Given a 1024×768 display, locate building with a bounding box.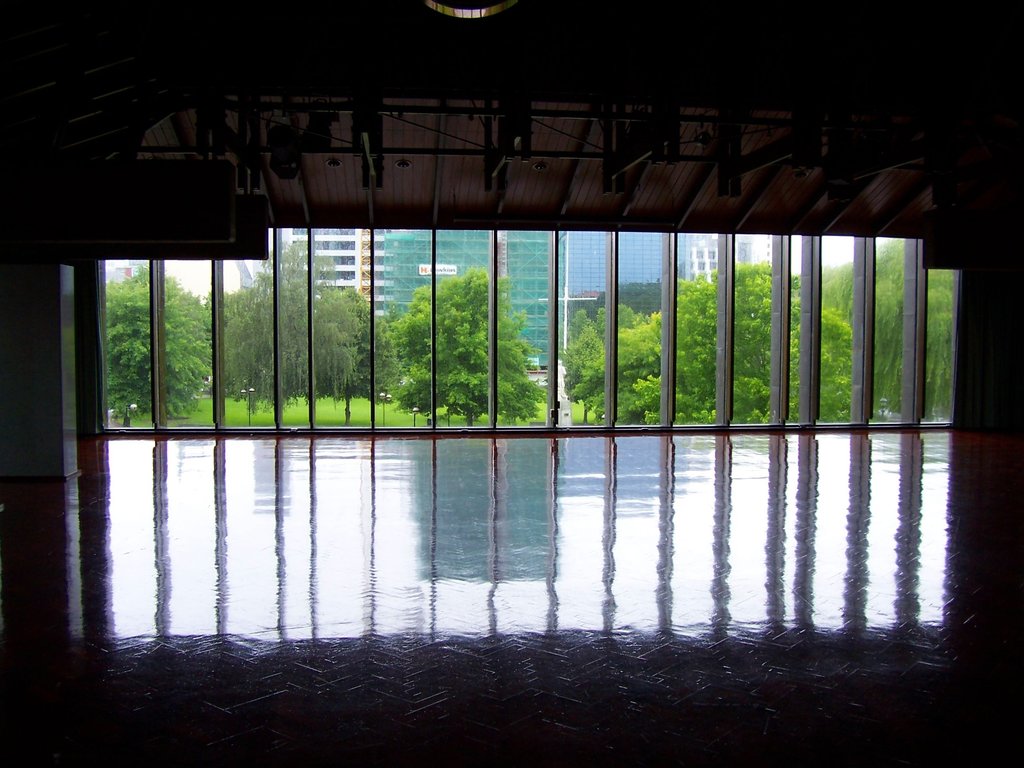
Located: (left=0, top=0, right=1023, bottom=767).
